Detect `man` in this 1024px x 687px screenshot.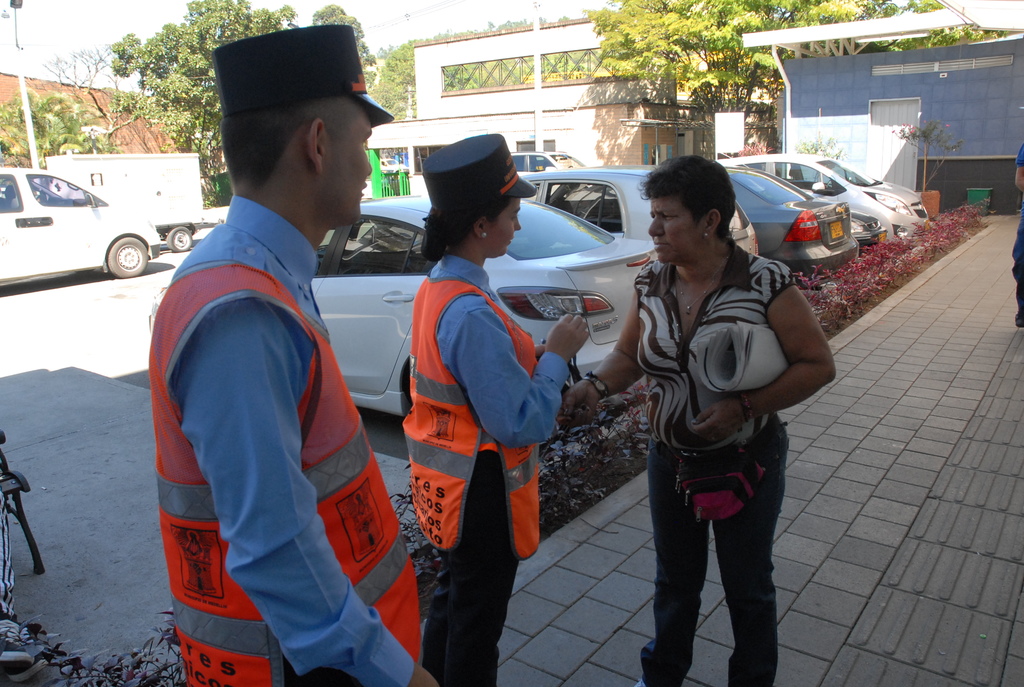
Detection: (1009,145,1023,328).
